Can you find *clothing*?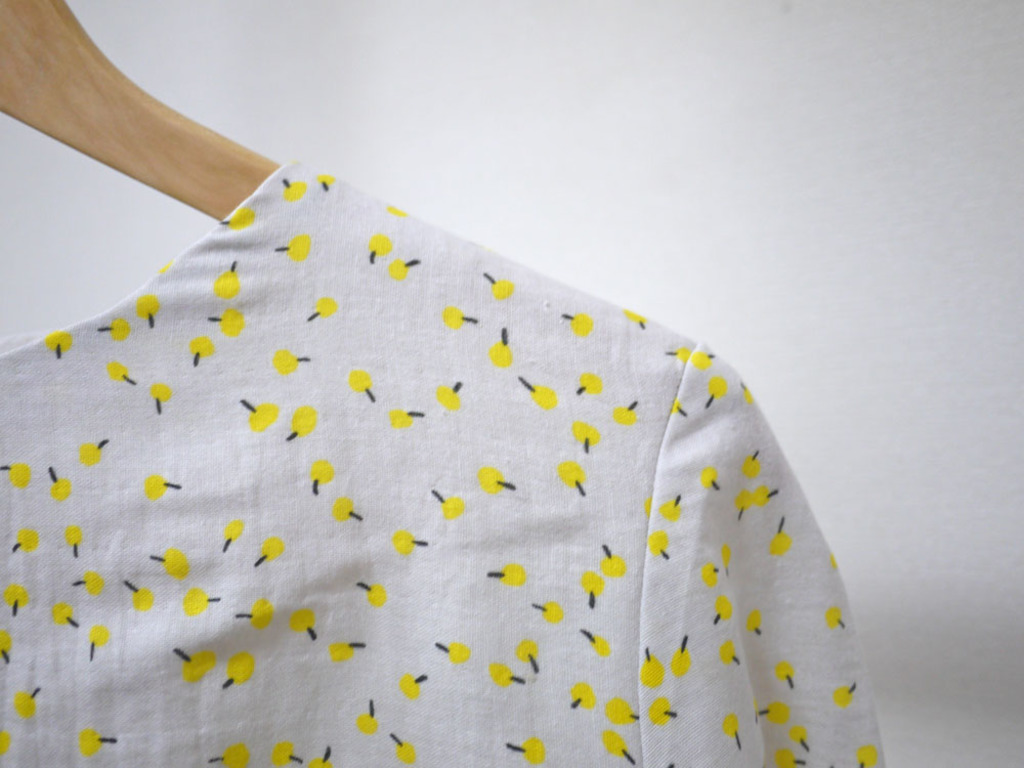
Yes, bounding box: {"x1": 0, "y1": 146, "x2": 885, "y2": 767}.
